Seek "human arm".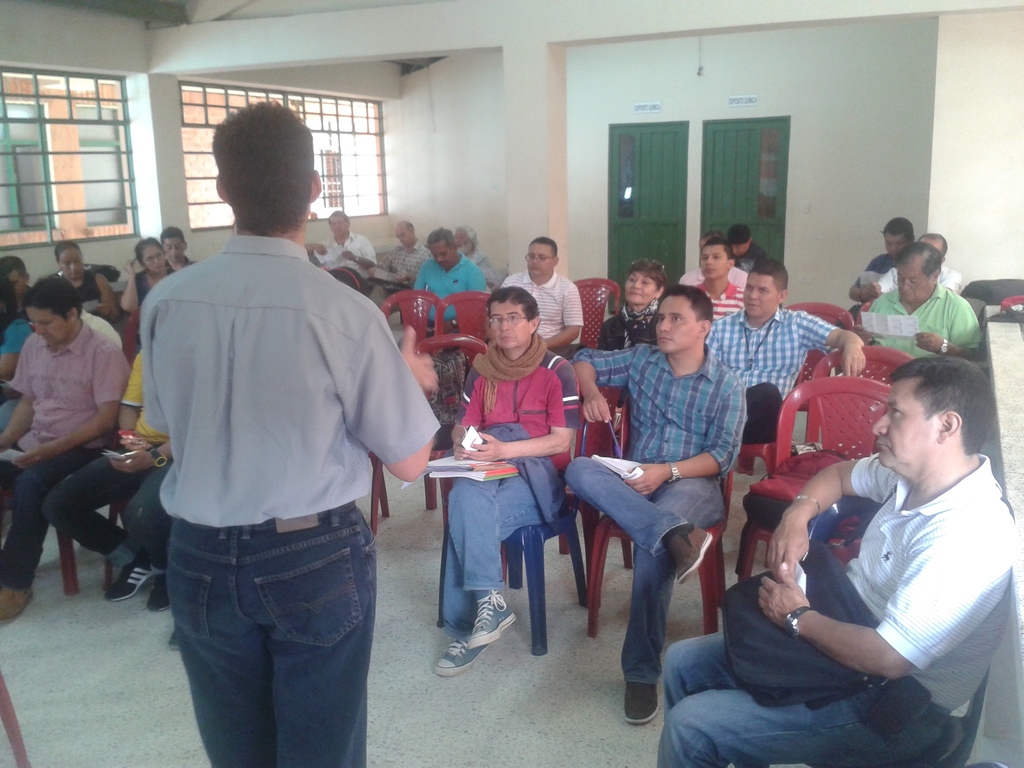
x1=537 y1=280 x2=584 y2=353.
